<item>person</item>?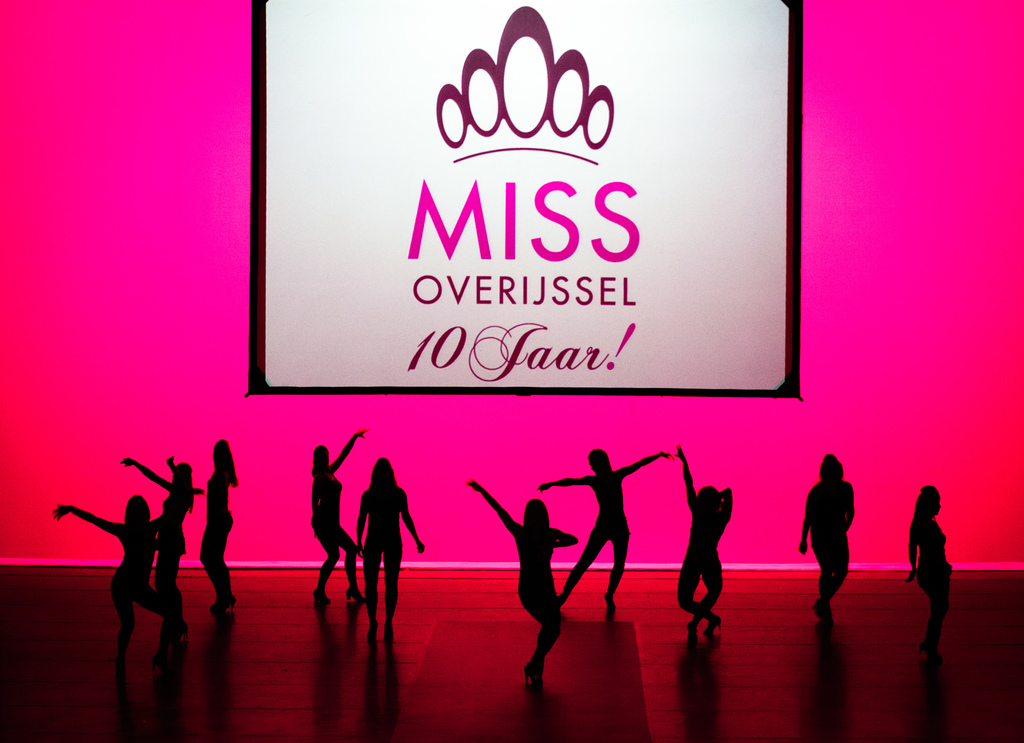
<box>675,437,738,641</box>
